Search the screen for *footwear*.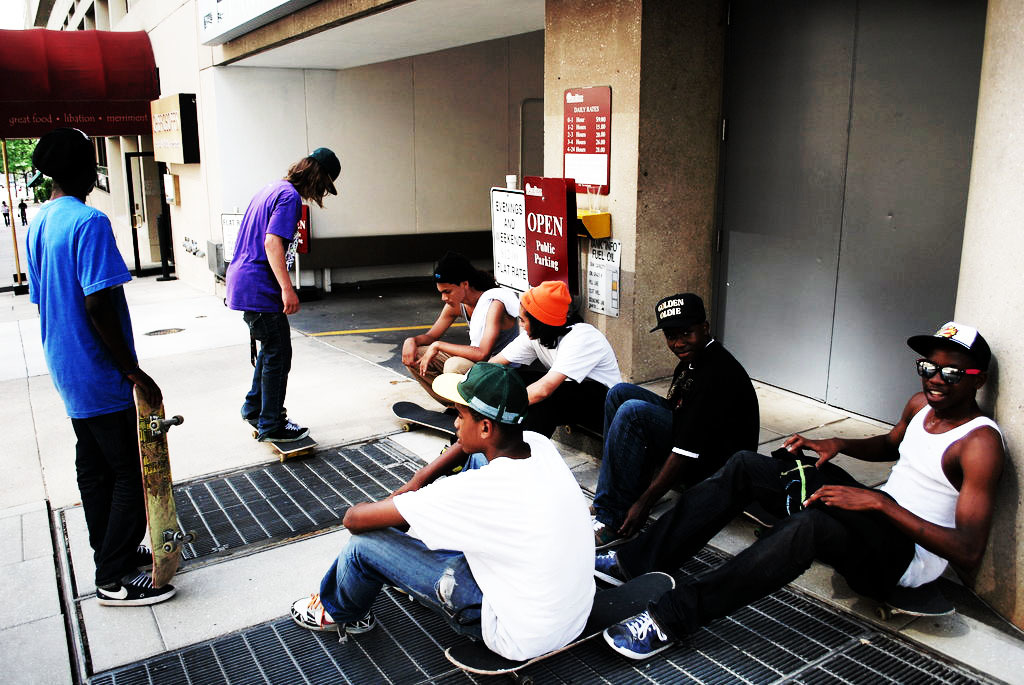
Found at 593 542 623 579.
